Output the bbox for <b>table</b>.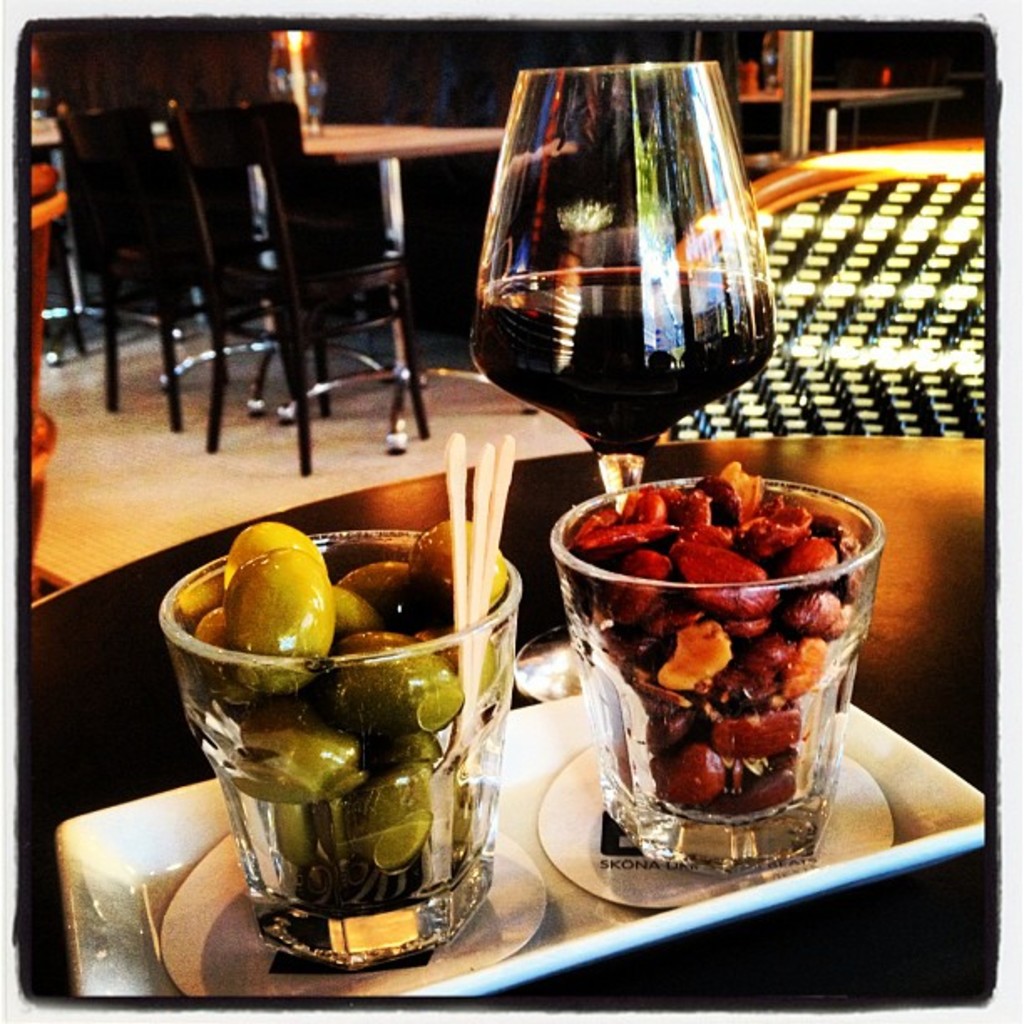
pyautogui.locateOnScreen(13, 425, 1016, 989).
